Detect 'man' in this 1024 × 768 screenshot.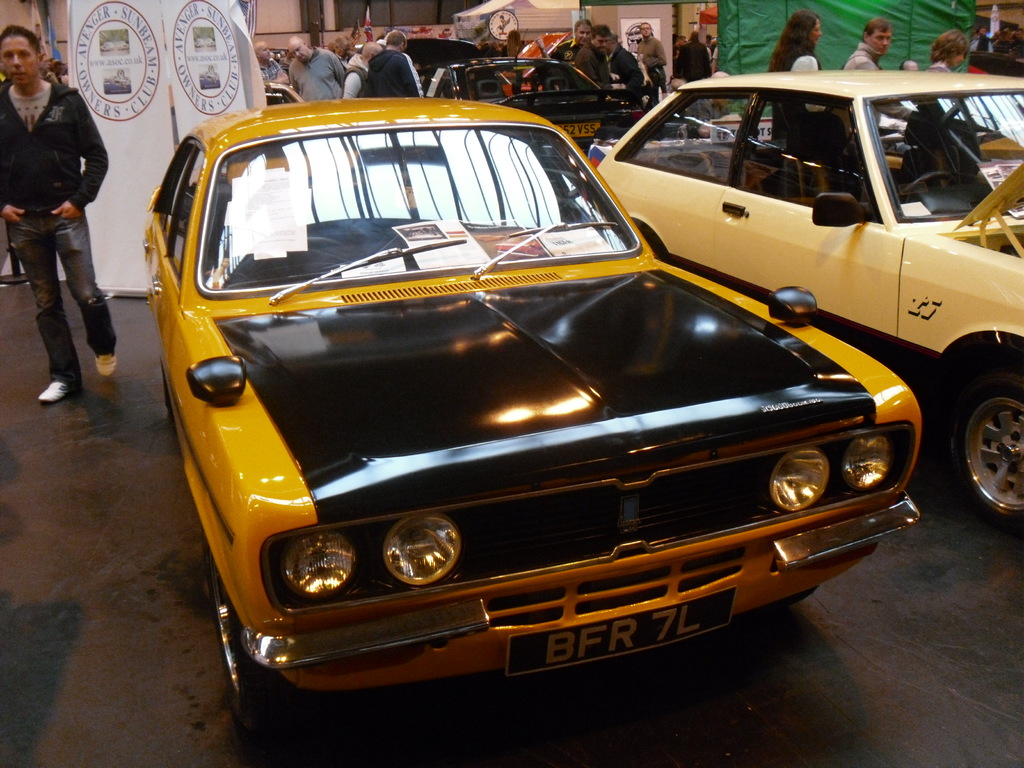
Detection: [637, 16, 673, 86].
